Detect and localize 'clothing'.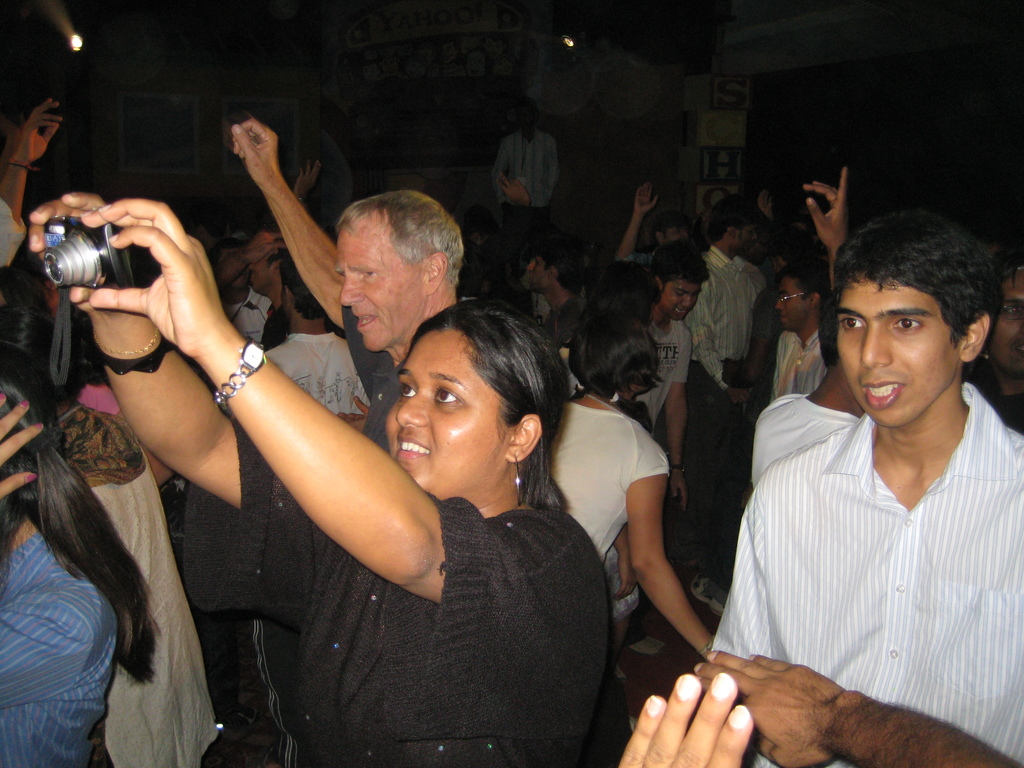
Localized at 177, 424, 604, 767.
